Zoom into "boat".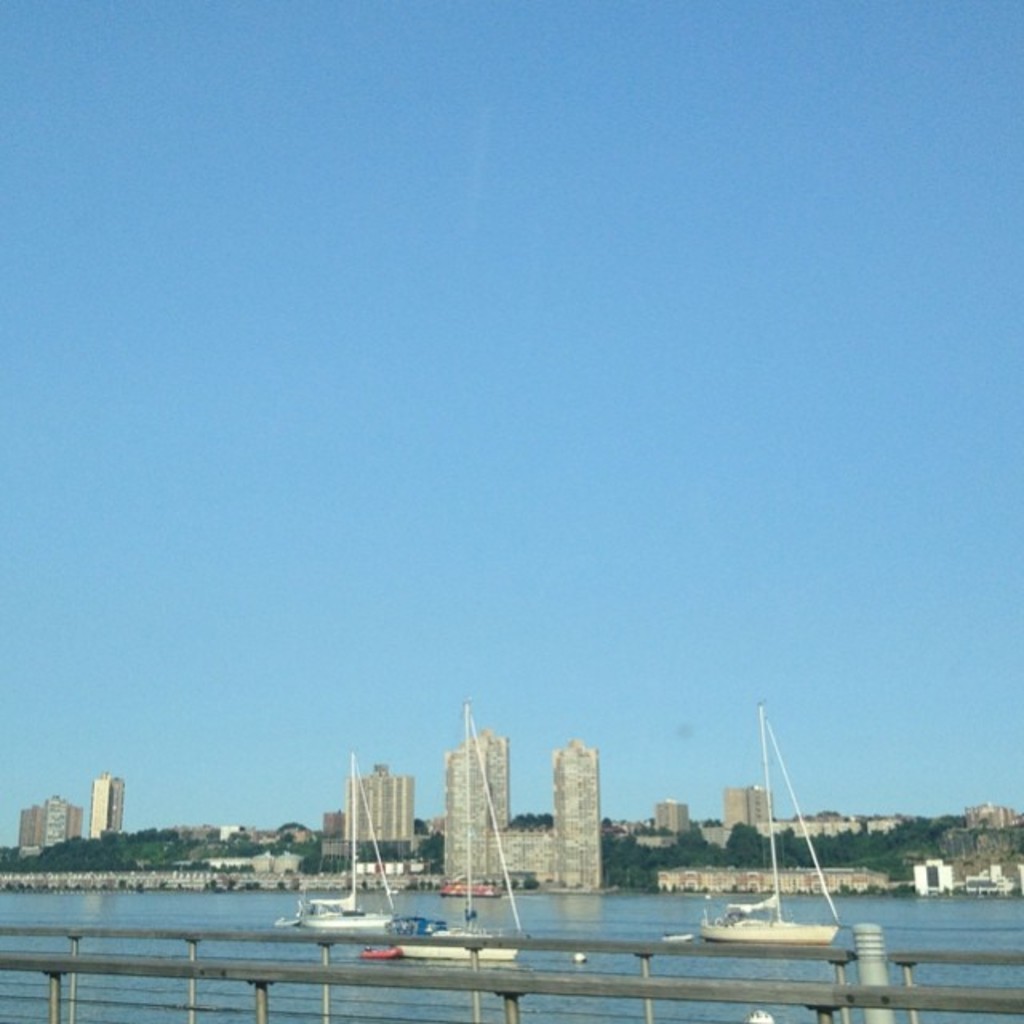
Zoom target: <box>298,750,398,928</box>.
